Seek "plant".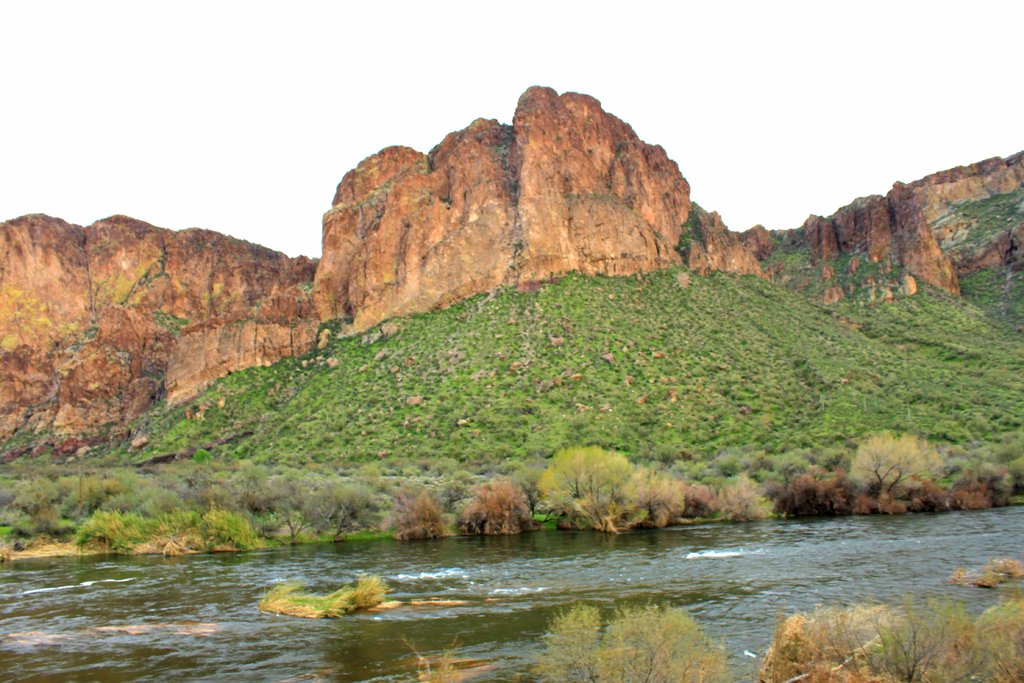
bbox=(623, 467, 685, 530).
